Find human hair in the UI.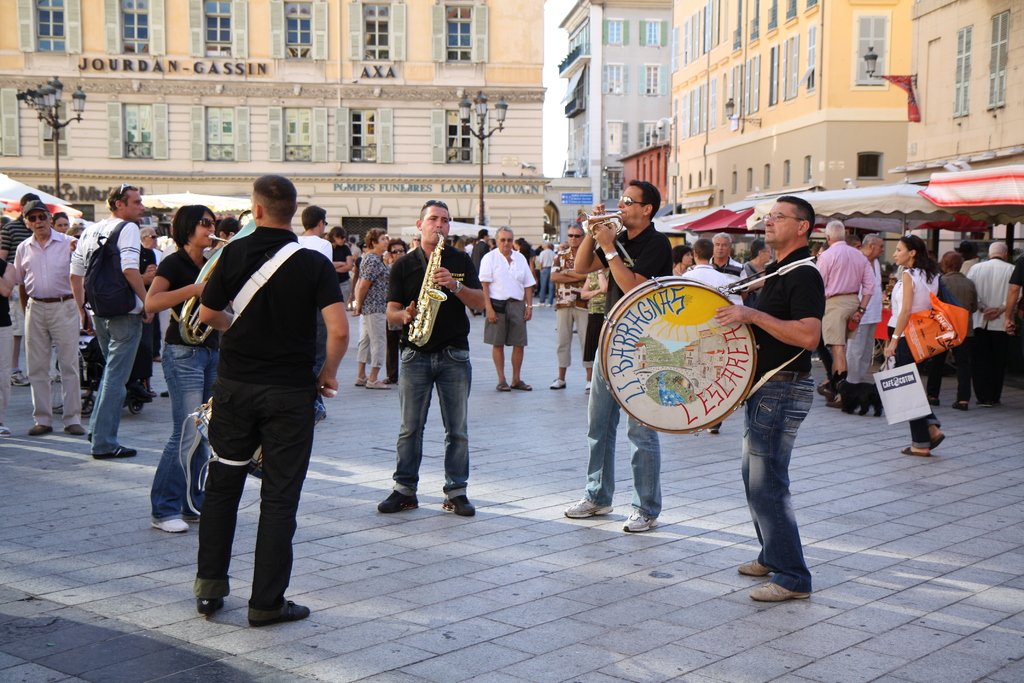
UI element at locate(420, 198, 451, 221).
